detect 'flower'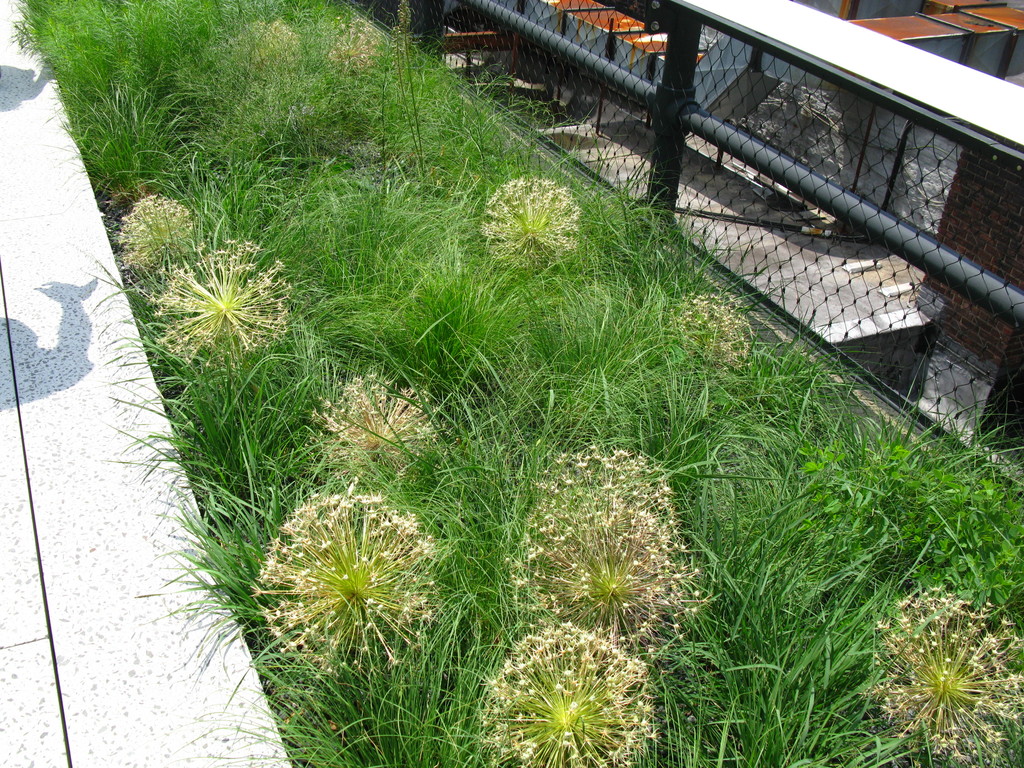
<region>305, 372, 438, 490</region>
